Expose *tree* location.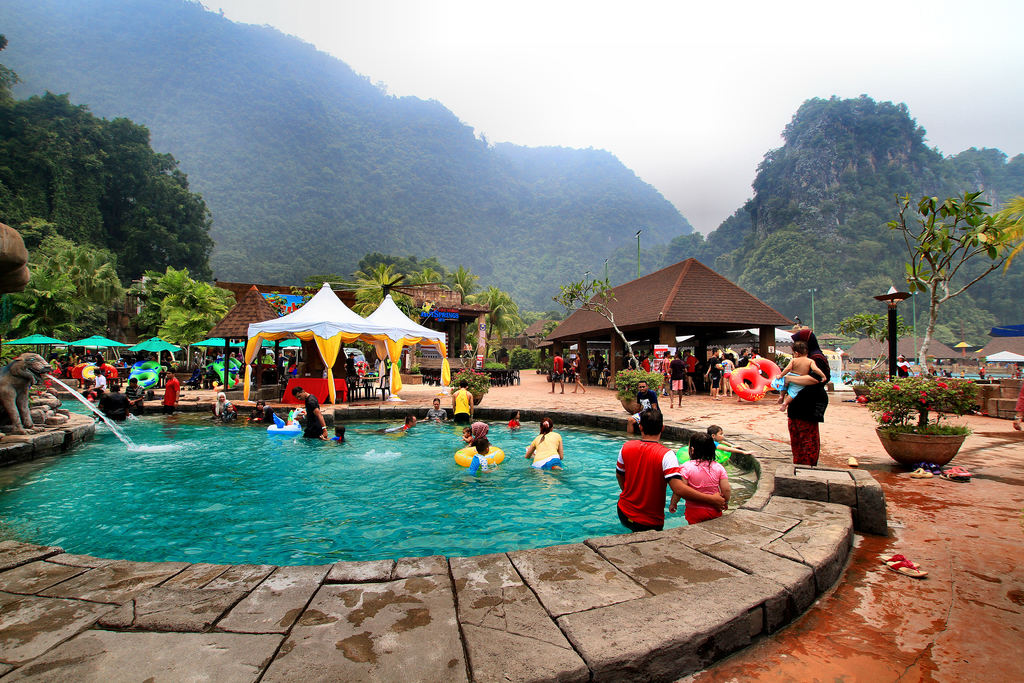
Exposed at left=147, top=264, right=237, bottom=340.
